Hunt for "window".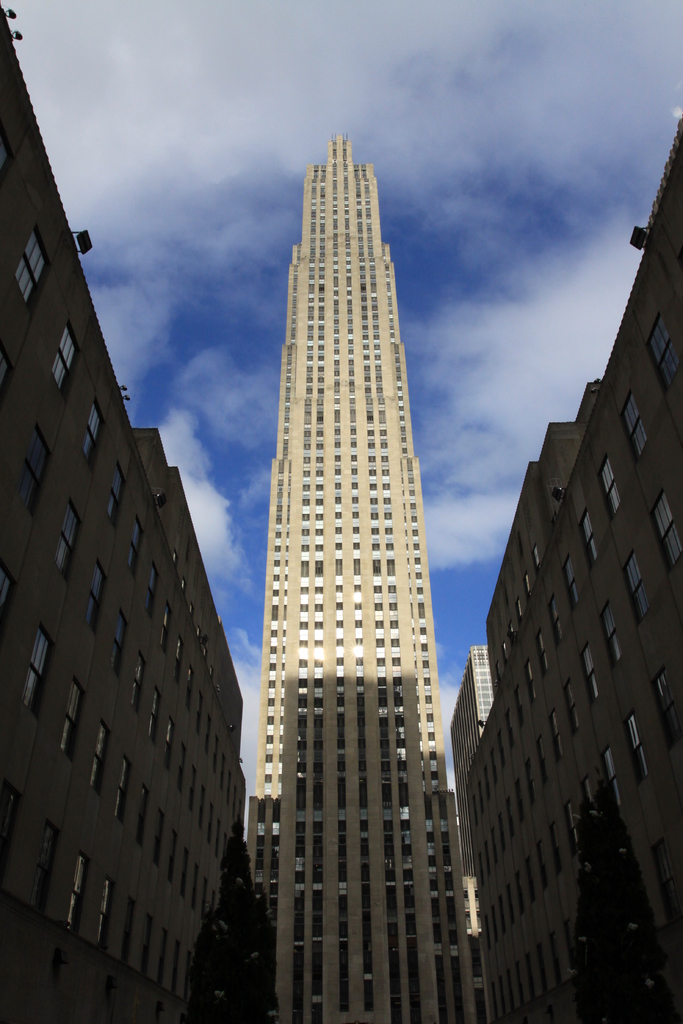
Hunted down at box(601, 461, 625, 514).
